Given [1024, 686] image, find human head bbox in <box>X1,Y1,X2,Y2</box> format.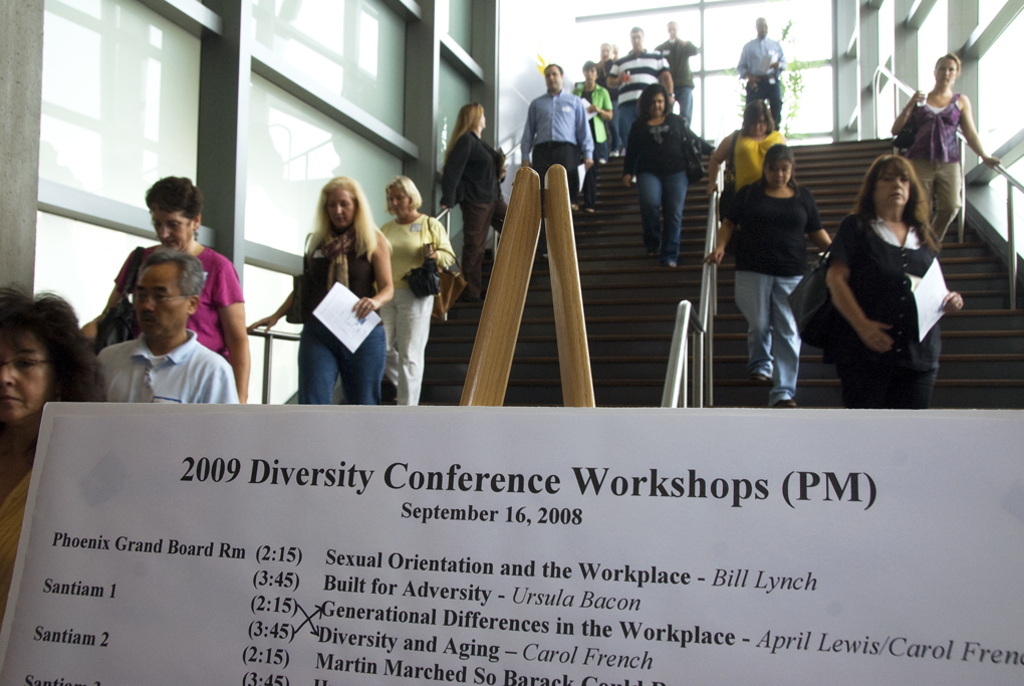
<box>105,248,190,336</box>.
